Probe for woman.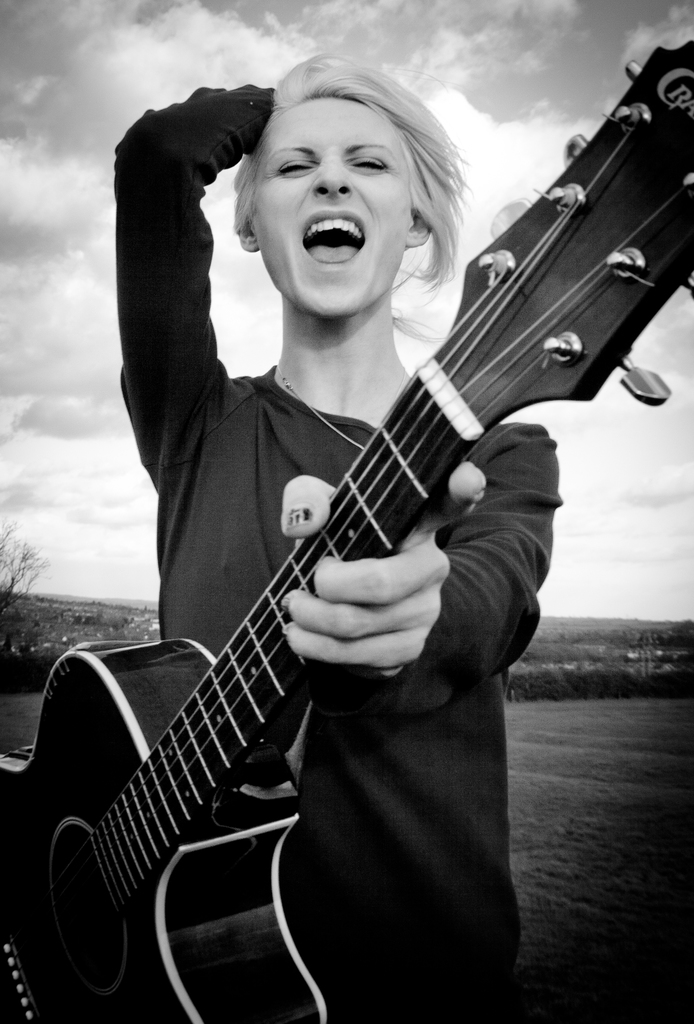
Probe result: <bbox>56, 12, 634, 1023</bbox>.
